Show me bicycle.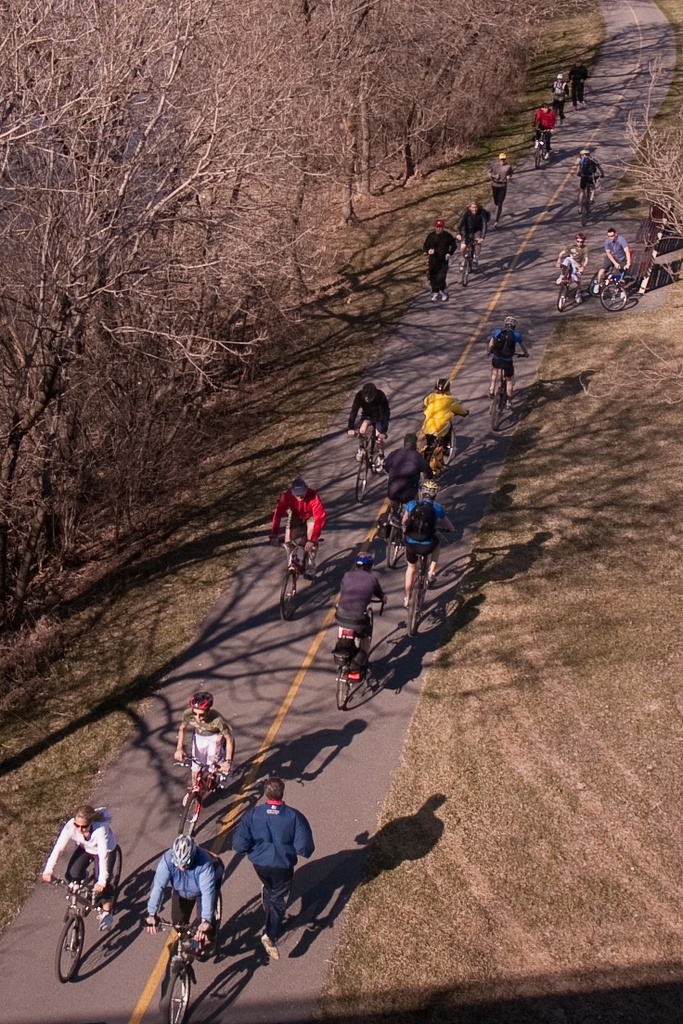
bicycle is here: (486,345,523,429).
